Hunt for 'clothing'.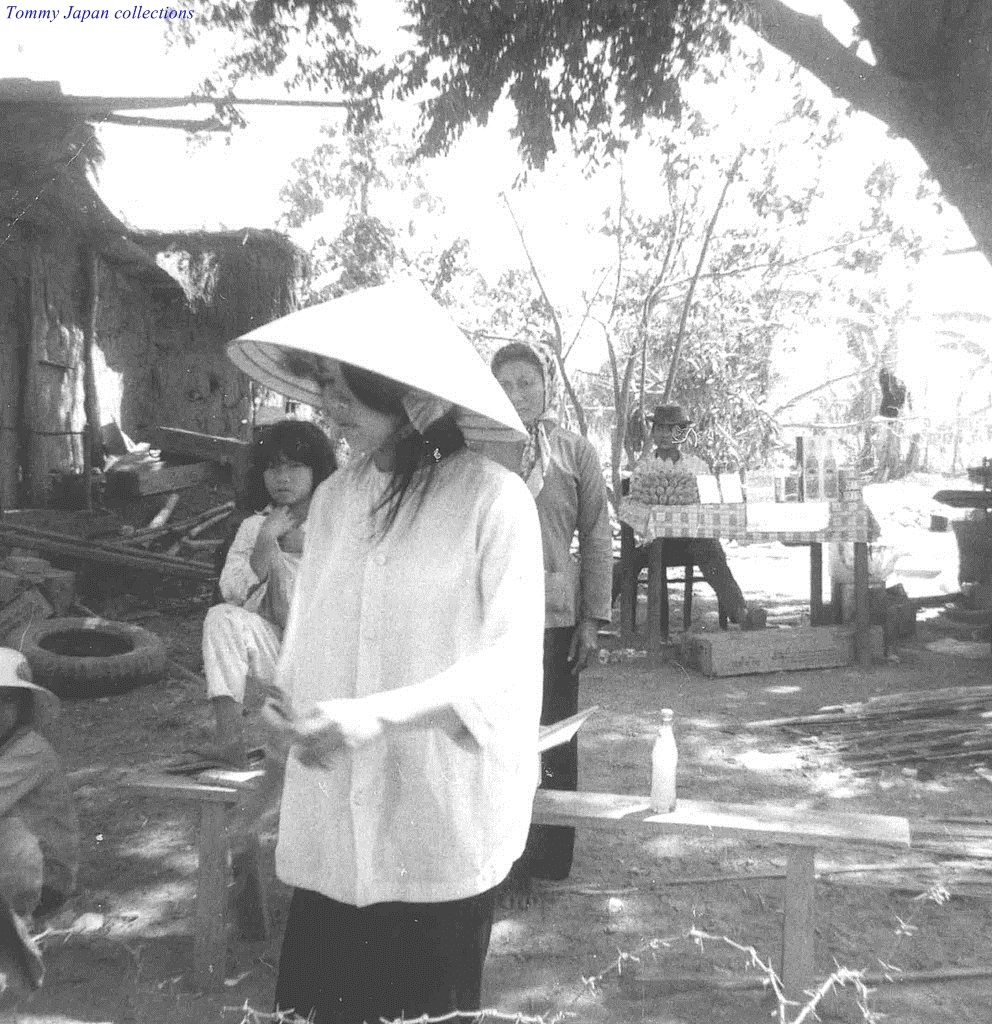
Hunted down at l=614, t=450, r=749, b=622.
